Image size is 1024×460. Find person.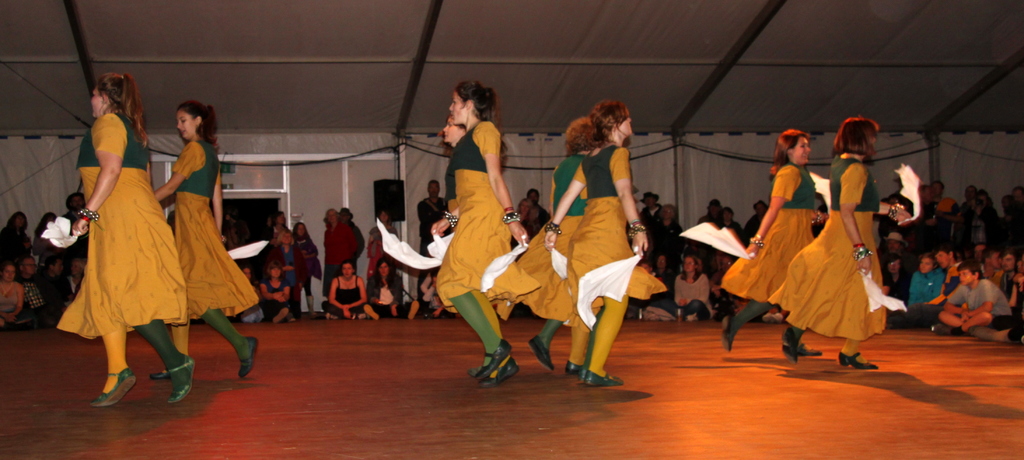
locate(666, 256, 715, 320).
